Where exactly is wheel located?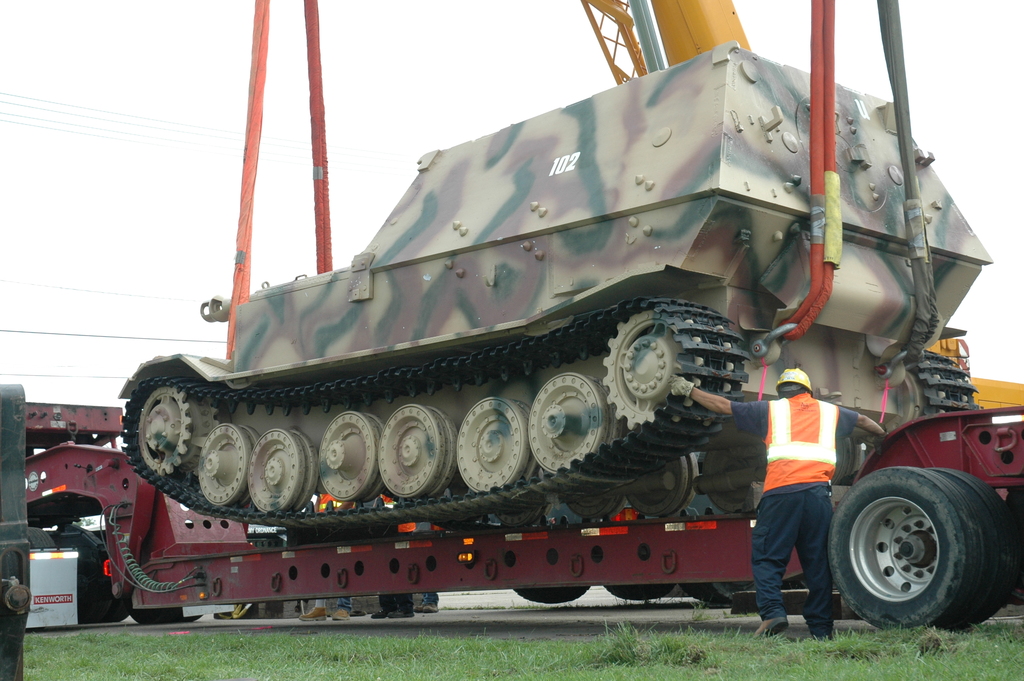
Its bounding box is <box>531,373,609,469</box>.
